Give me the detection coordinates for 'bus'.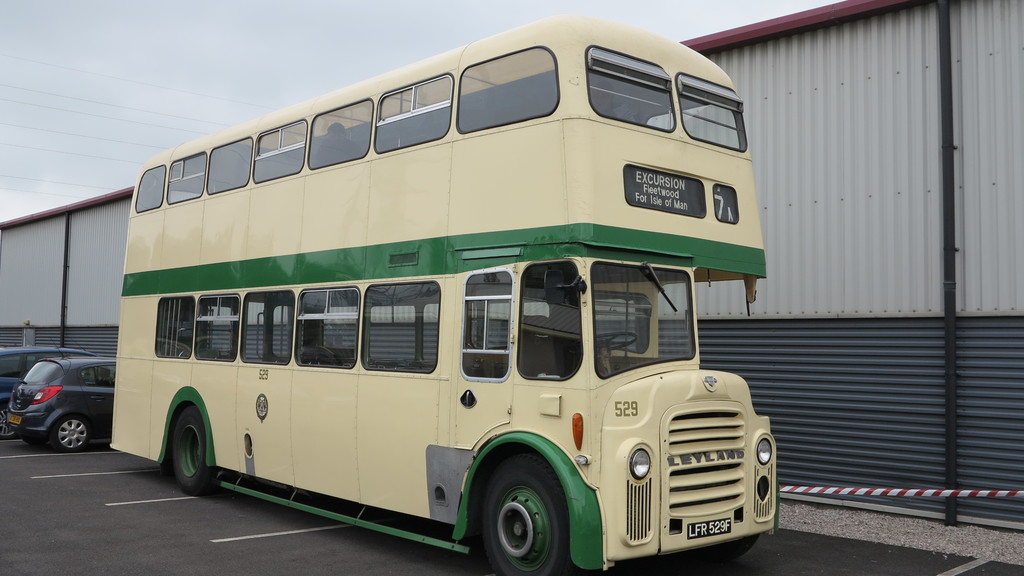
{"left": 106, "top": 12, "right": 778, "bottom": 575}.
